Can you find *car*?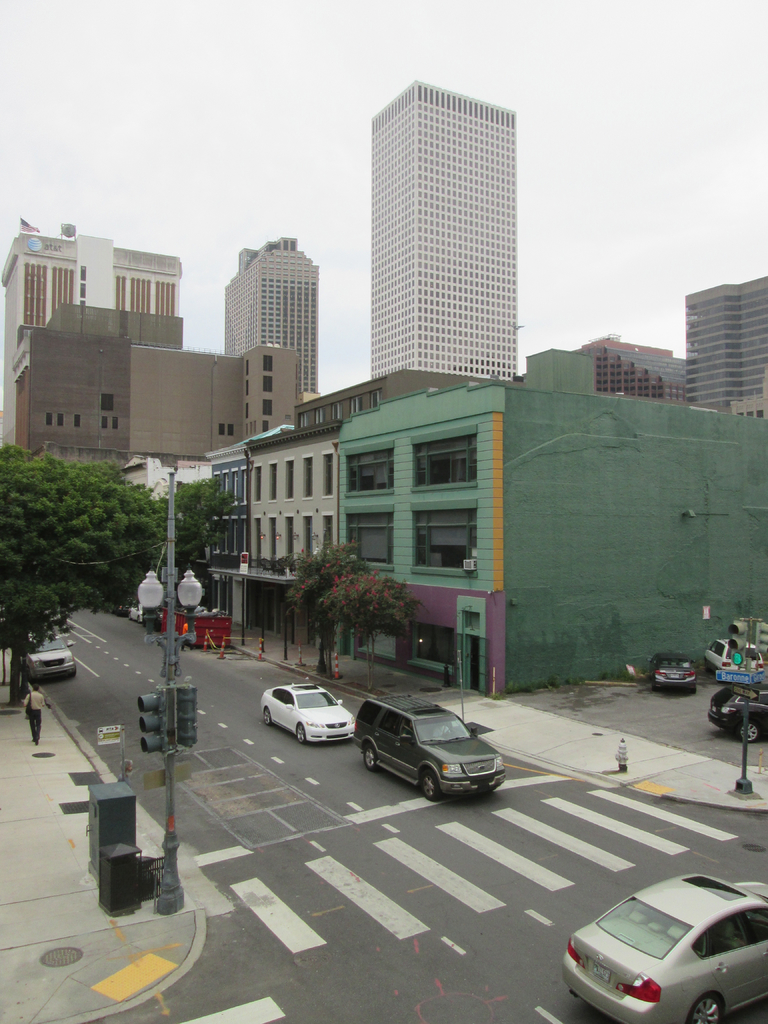
Yes, bounding box: detection(702, 637, 764, 676).
